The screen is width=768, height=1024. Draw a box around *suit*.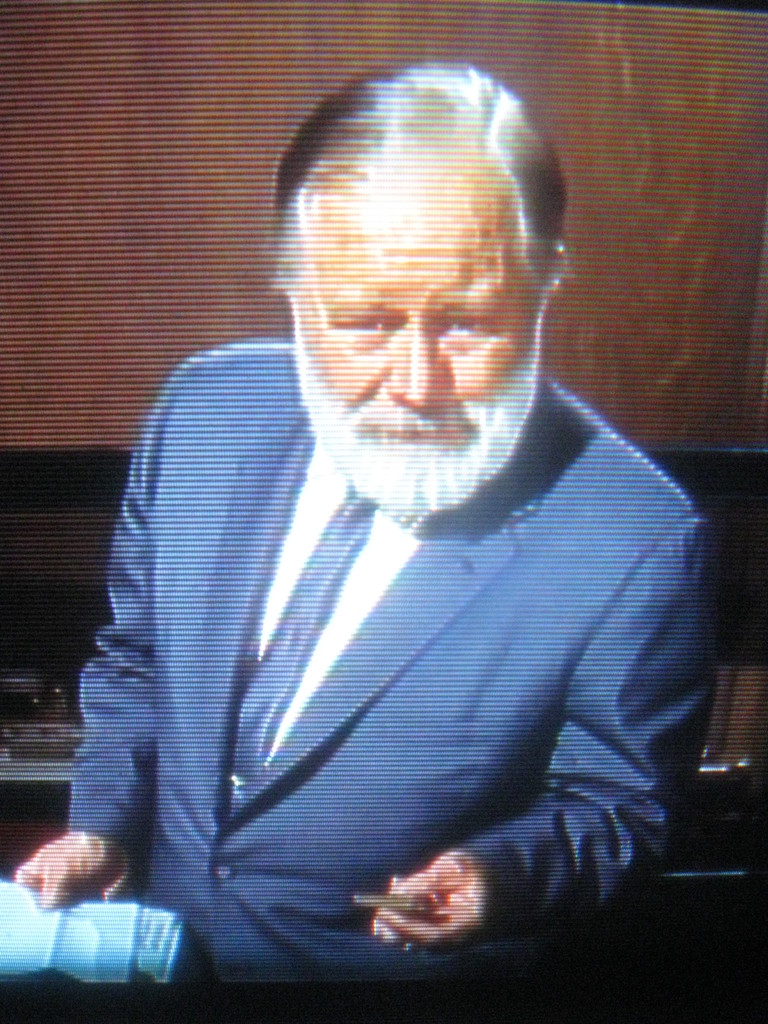
crop(48, 204, 725, 1014).
